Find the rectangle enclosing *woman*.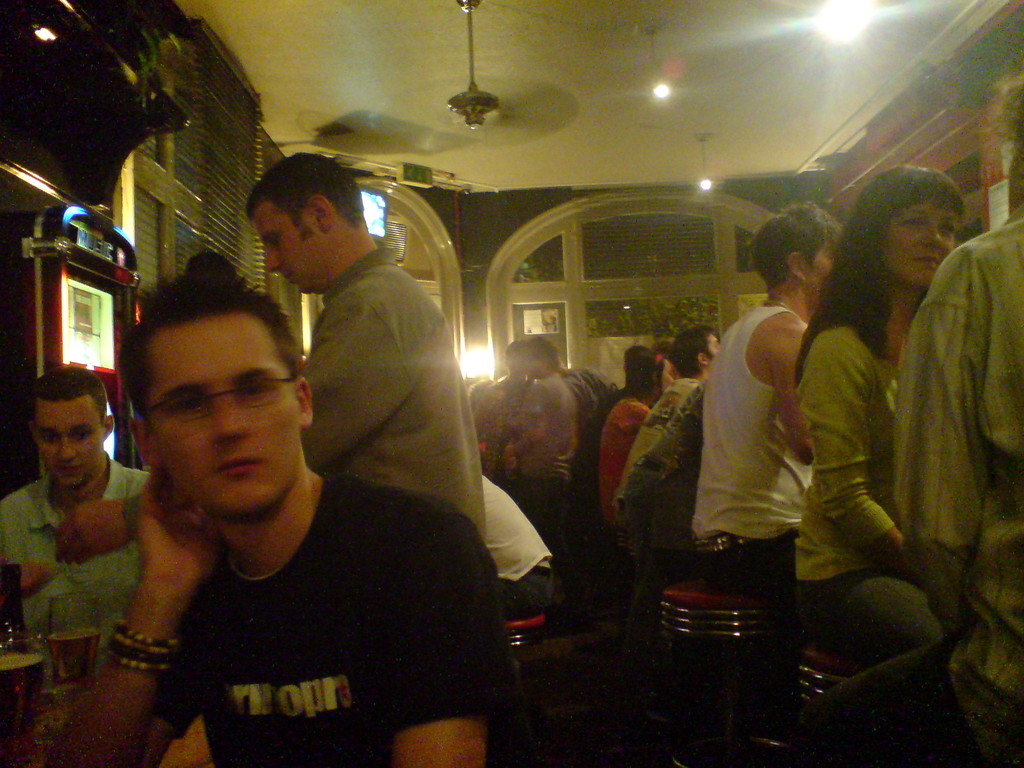
(left=684, top=199, right=837, bottom=608).
